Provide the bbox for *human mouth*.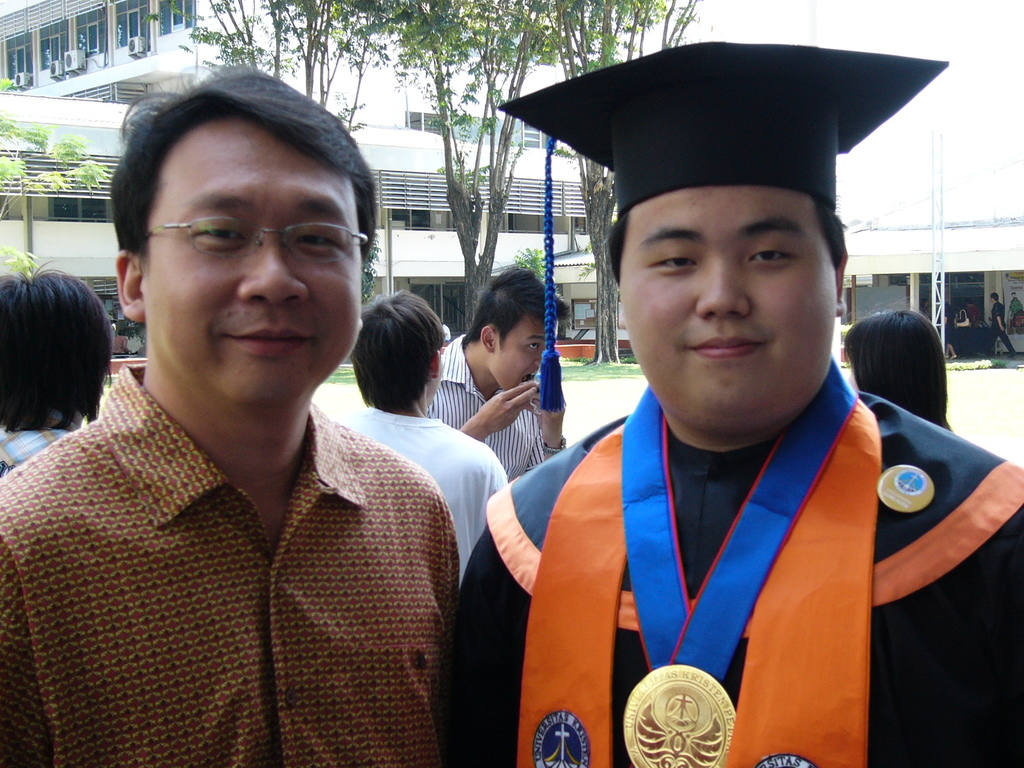
select_region(230, 324, 311, 360).
